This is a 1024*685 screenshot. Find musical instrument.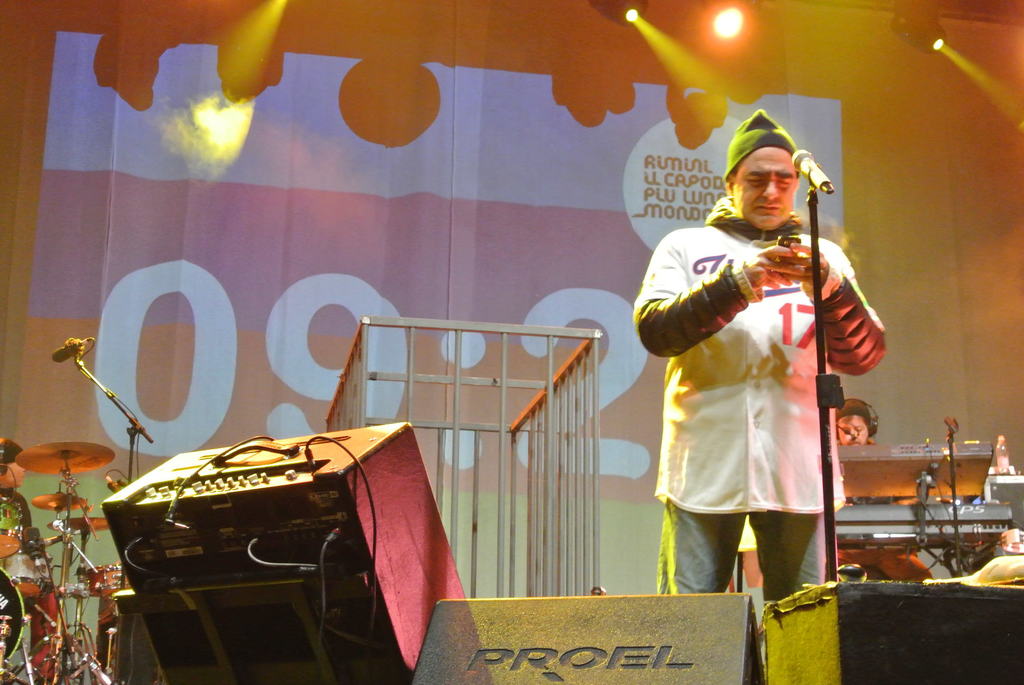
Bounding box: [77, 562, 148, 604].
